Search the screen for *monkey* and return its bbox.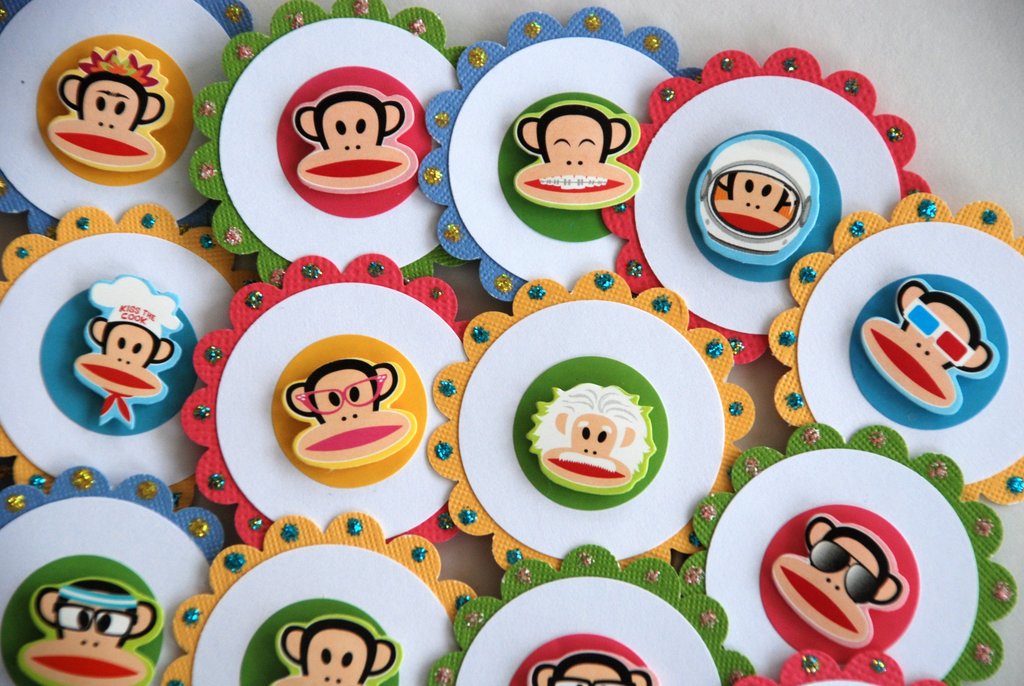
Found: 529:386:666:494.
